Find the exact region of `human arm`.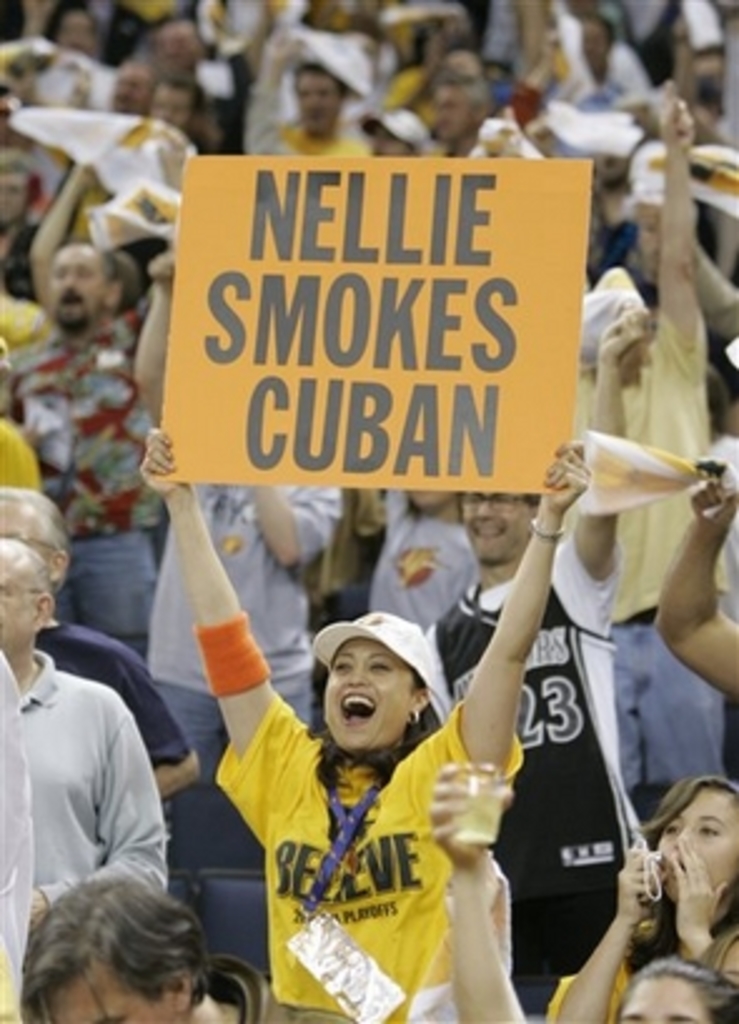
Exact region: bbox(654, 100, 701, 386).
